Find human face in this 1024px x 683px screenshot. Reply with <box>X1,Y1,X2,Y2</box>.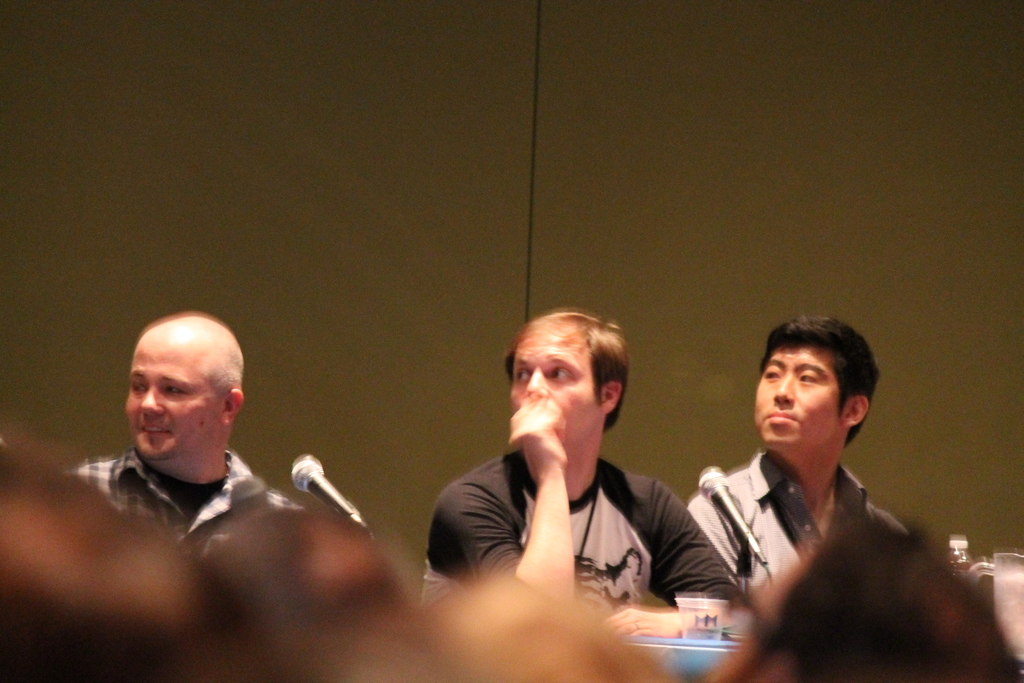
<box>124,335,218,458</box>.
